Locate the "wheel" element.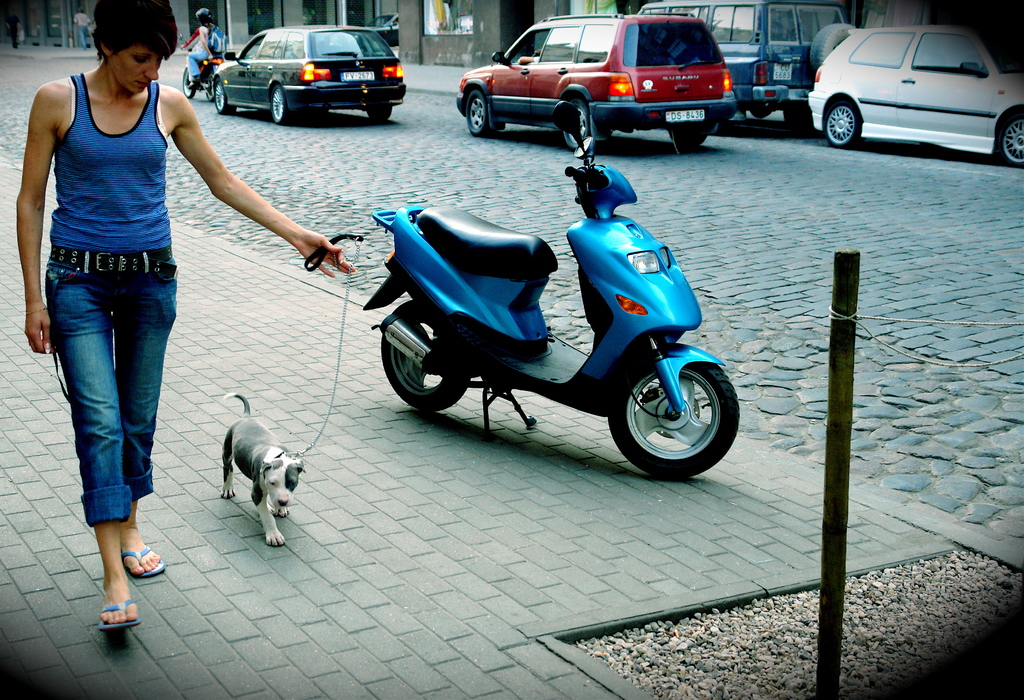
Element bbox: box(707, 117, 728, 134).
